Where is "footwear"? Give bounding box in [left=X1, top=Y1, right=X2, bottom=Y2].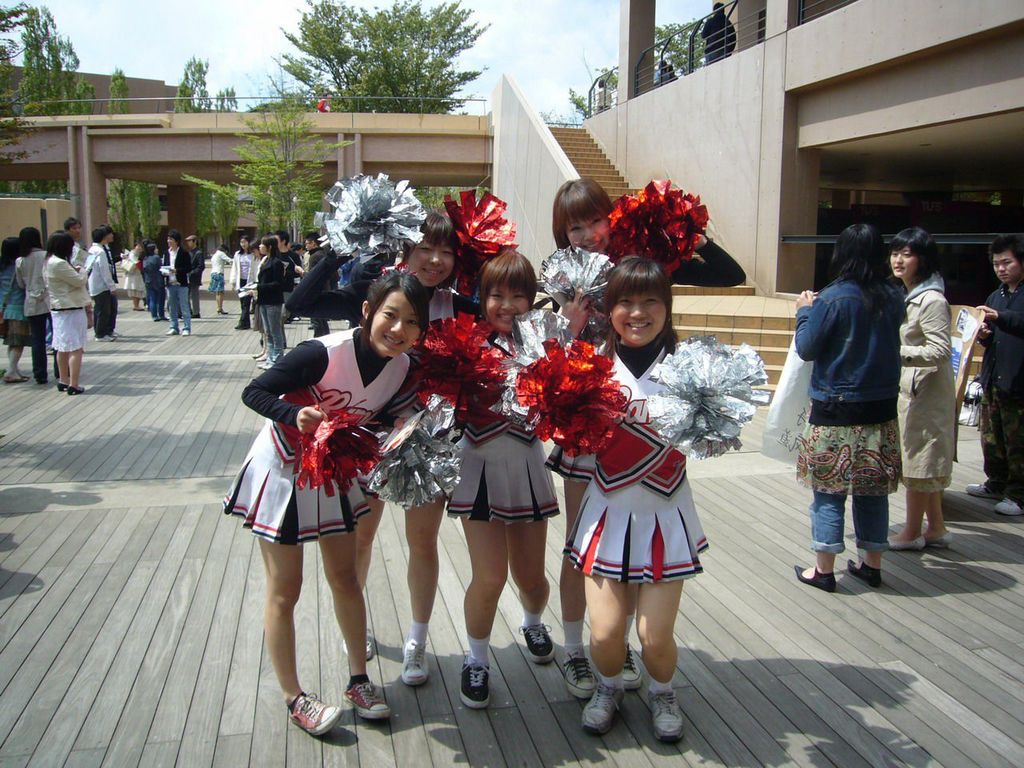
[left=562, top=646, right=598, bottom=698].
